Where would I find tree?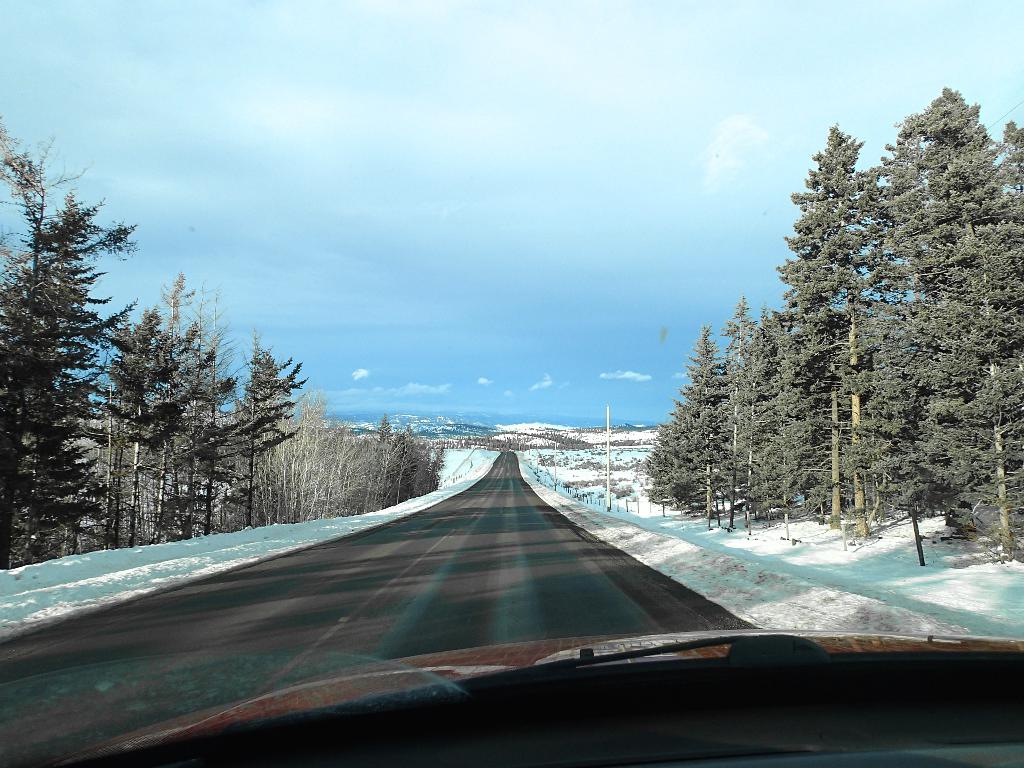
At bbox=(746, 299, 793, 522).
